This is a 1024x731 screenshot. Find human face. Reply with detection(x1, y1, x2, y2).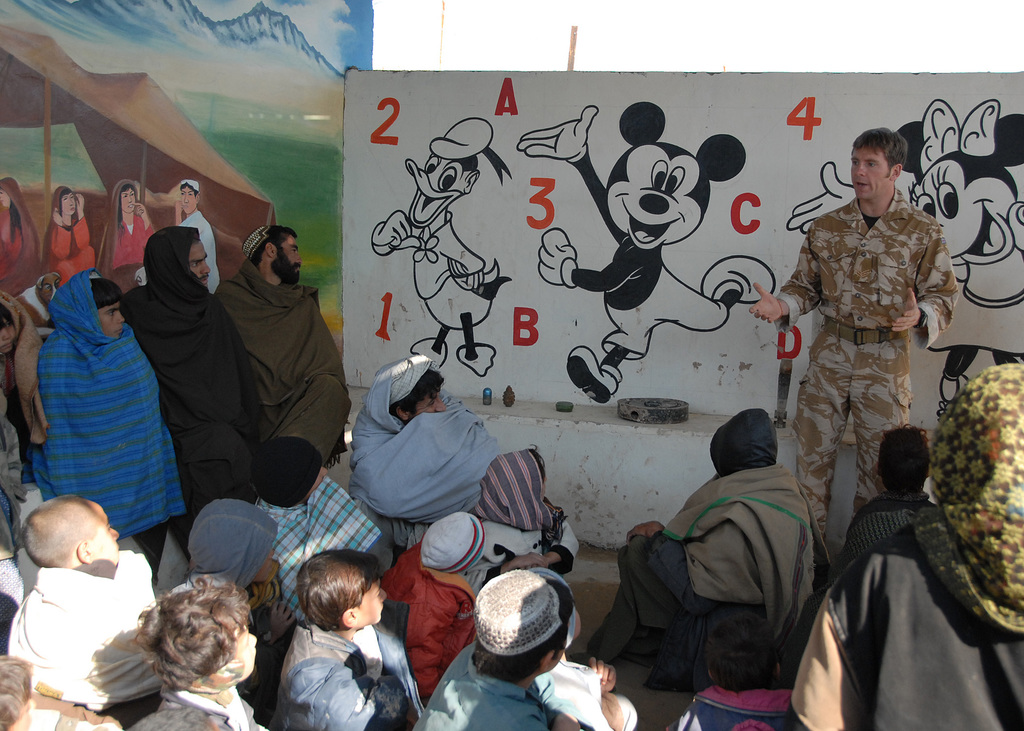
detection(278, 236, 300, 271).
